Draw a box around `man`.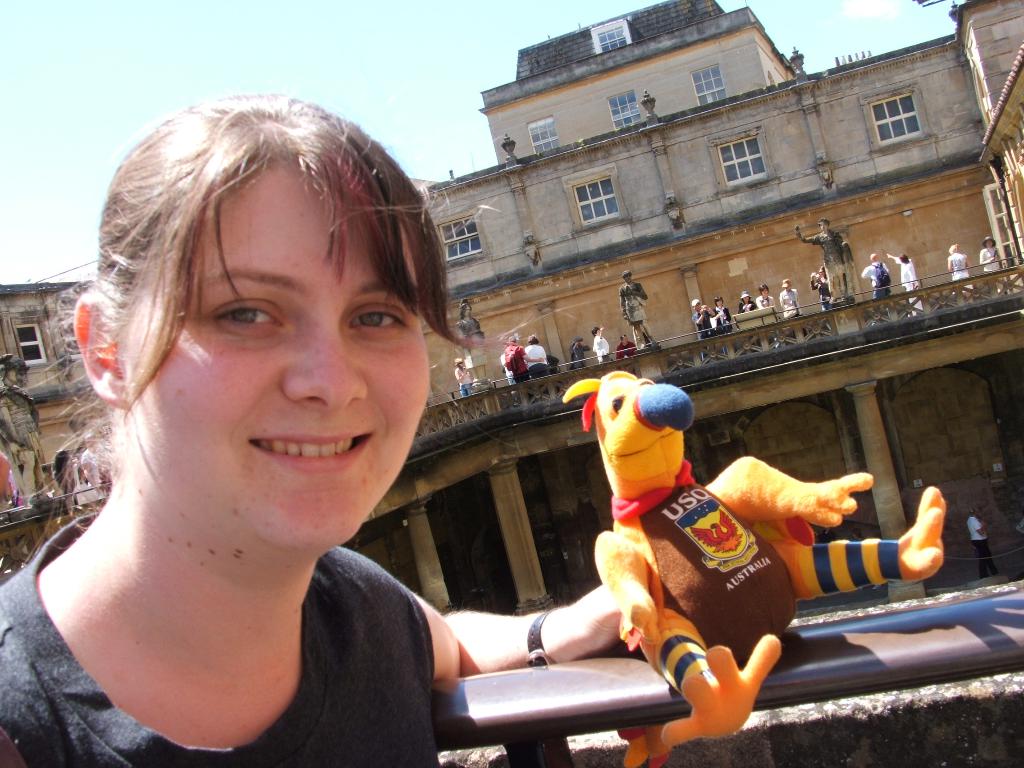
<bbox>740, 292, 749, 309</bbox>.
